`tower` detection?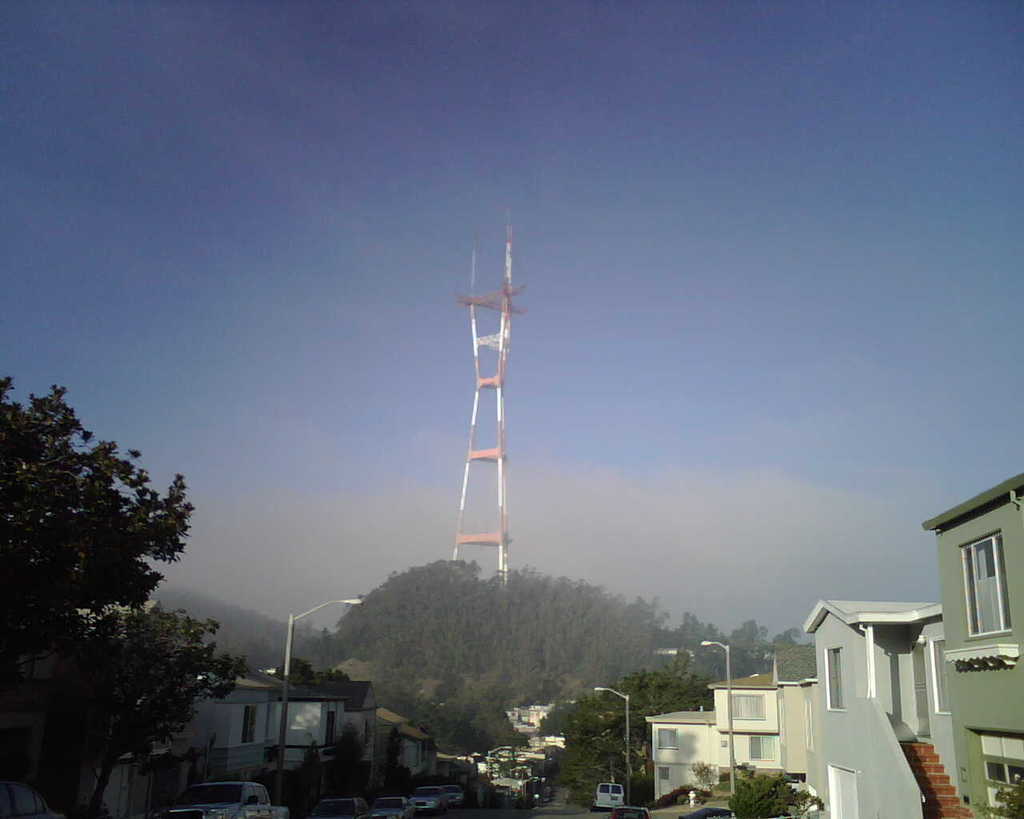
Rect(429, 198, 537, 675)
